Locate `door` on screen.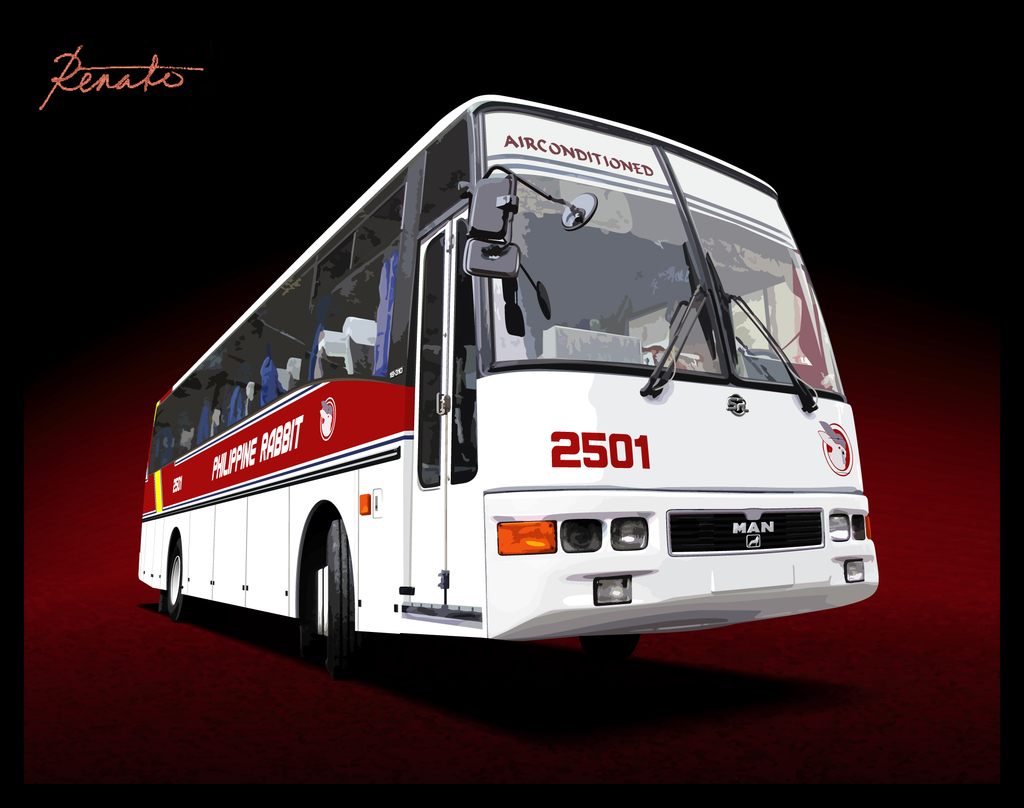
On screen at [408,231,445,605].
